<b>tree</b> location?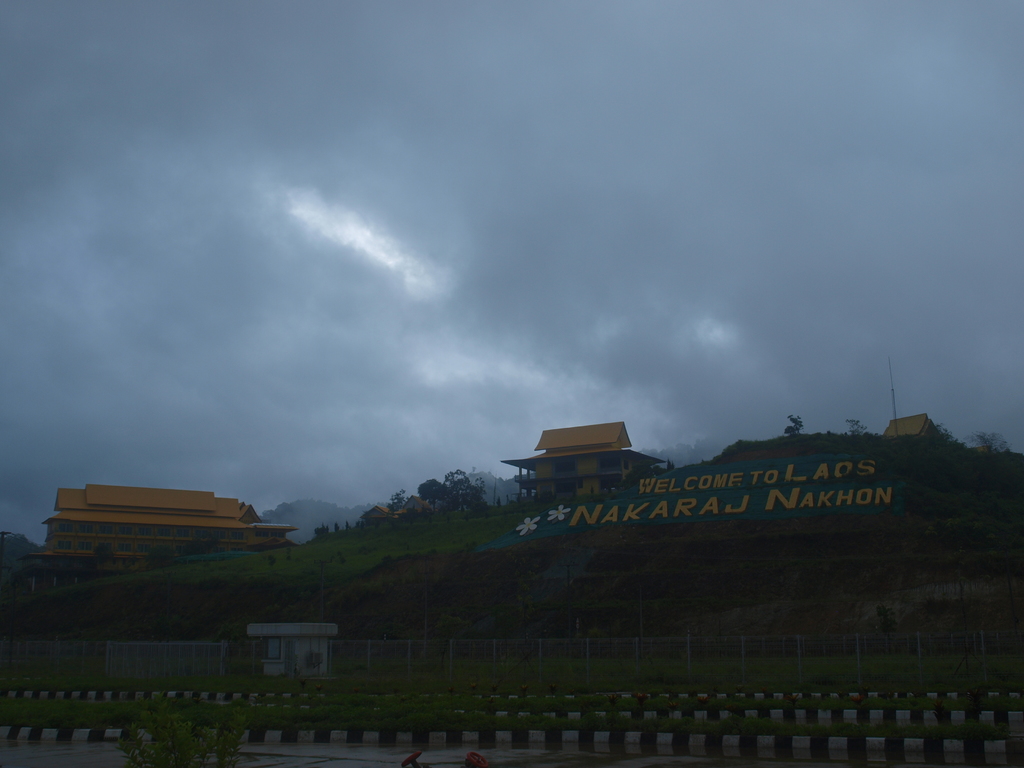
BBox(614, 460, 664, 490)
